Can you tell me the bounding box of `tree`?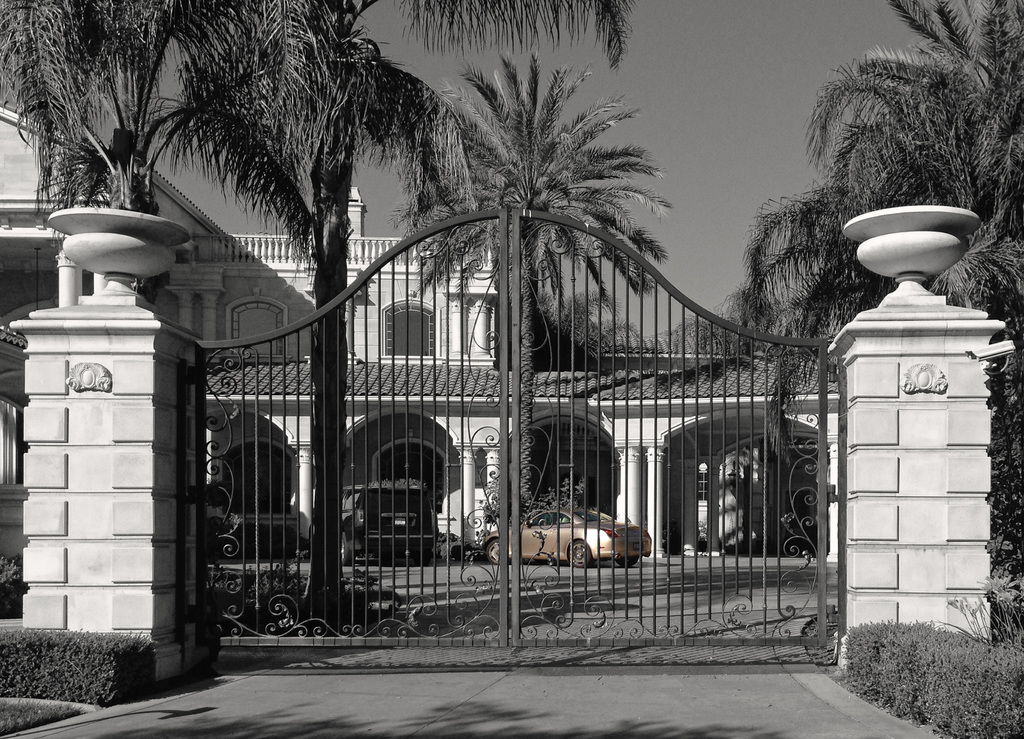
BBox(0, 0, 628, 305).
